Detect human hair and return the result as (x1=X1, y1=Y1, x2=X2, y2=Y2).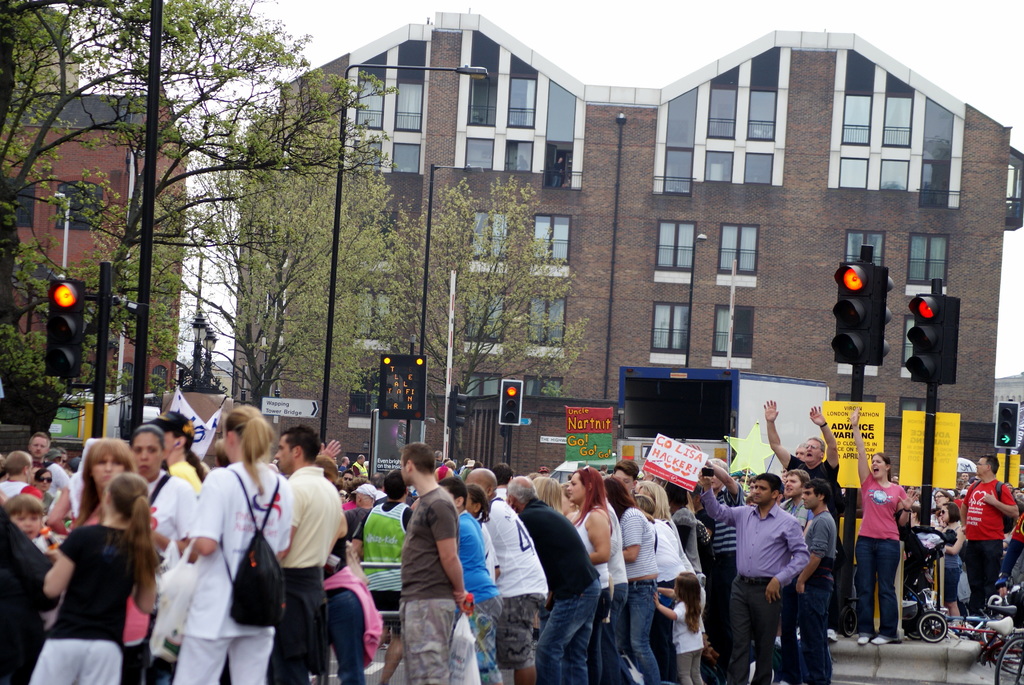
(x1=1, y1=491, x2=43, y2=517).
